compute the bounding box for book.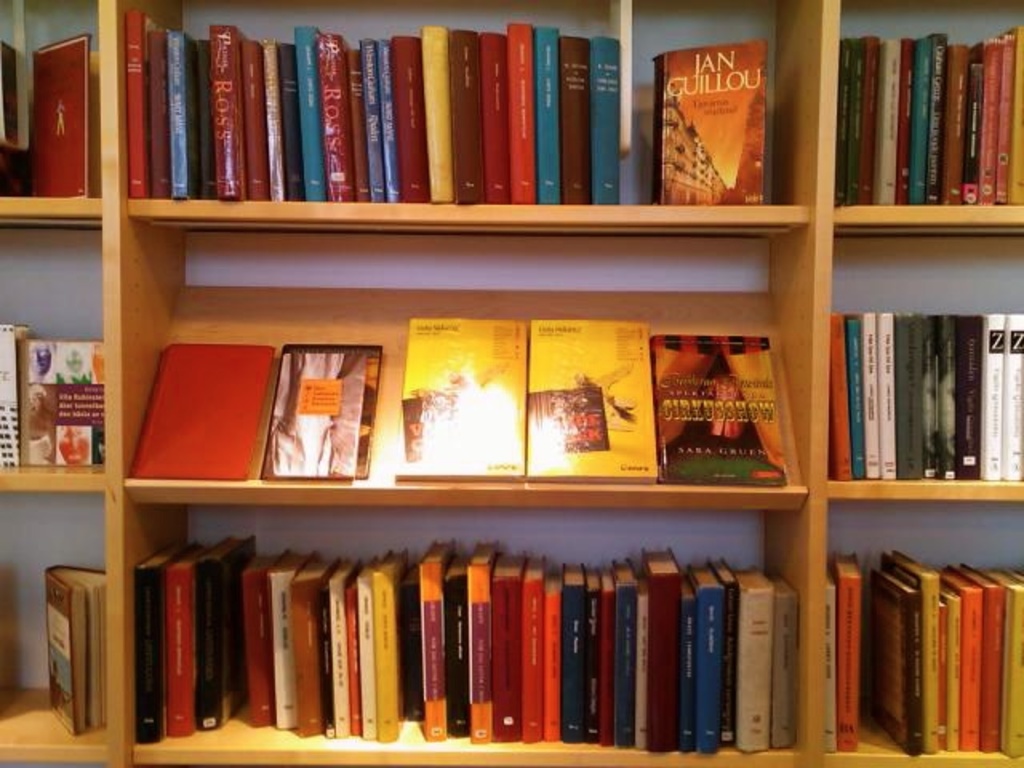
rect(650, 339, 782, 485).
